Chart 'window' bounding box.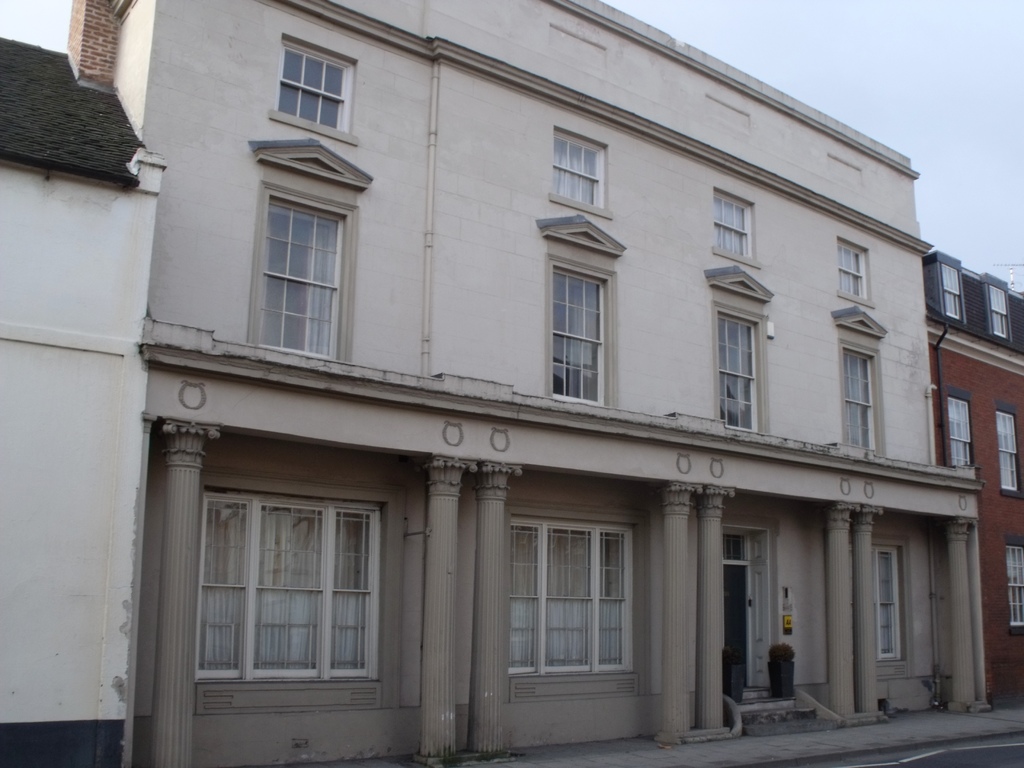
Charted: Rect(191, 484, 383, 682).
